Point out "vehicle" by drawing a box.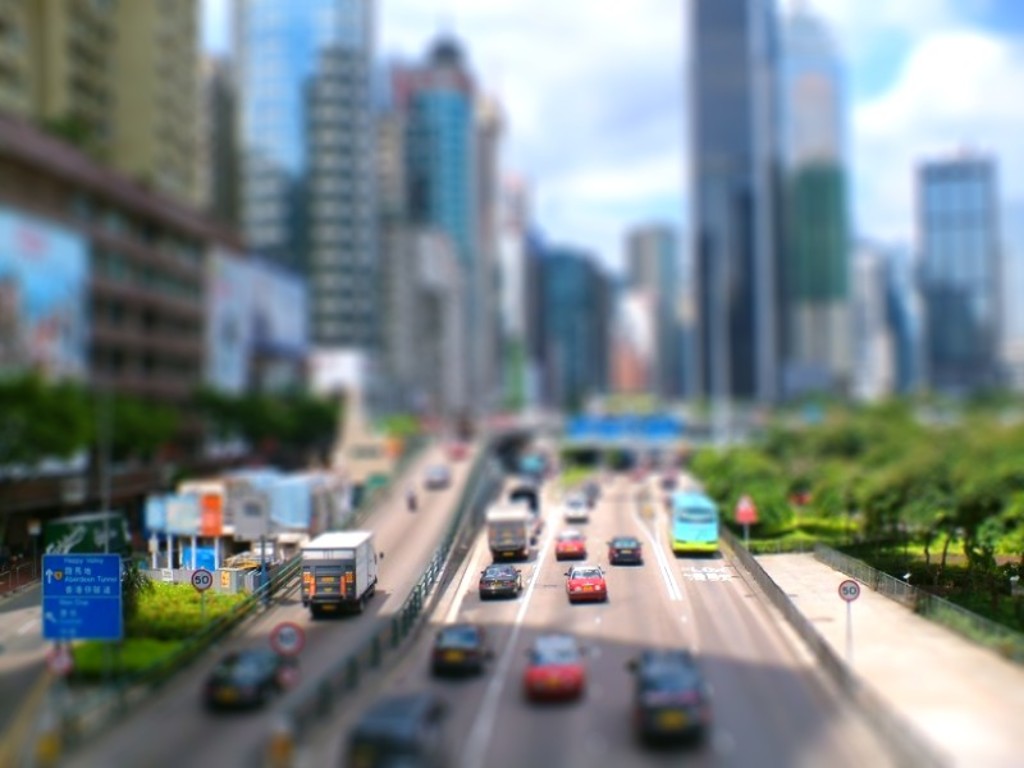
<bbox>201, 650, 296, 717</bbox>.
